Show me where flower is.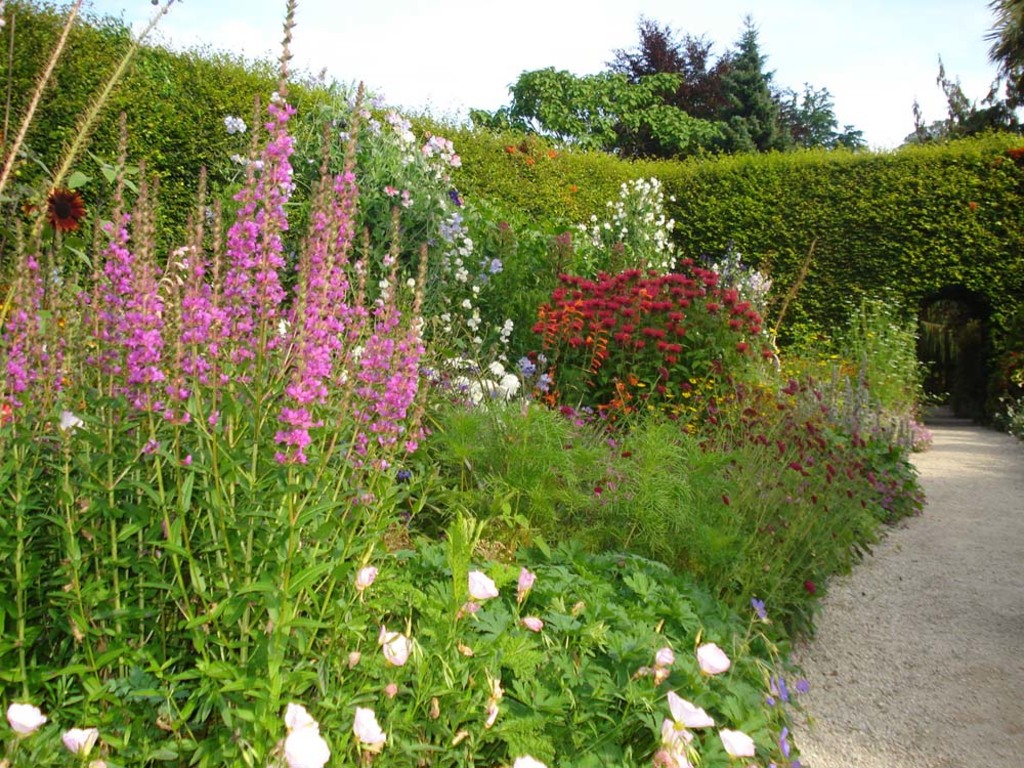
flower is at {"x1": 720, "y1": 729, "x2": 756, "y2": 759}.
